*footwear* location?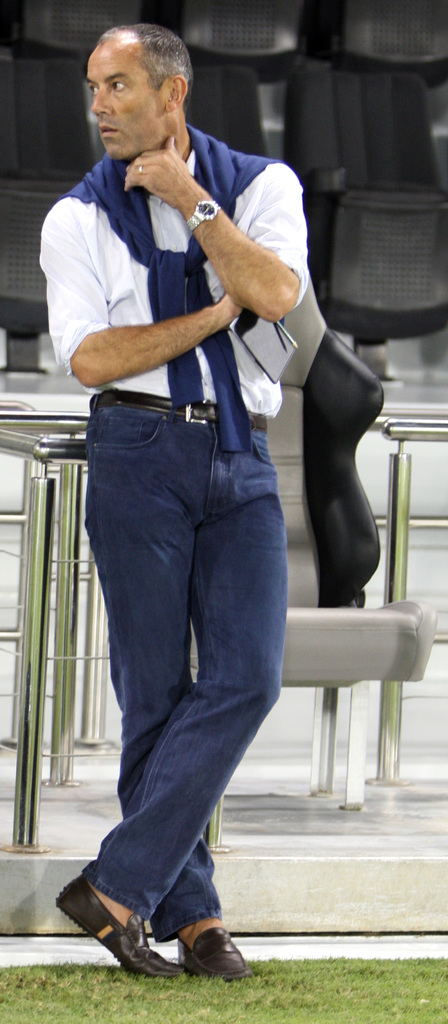
select_region(180, 929, 253, 984)
